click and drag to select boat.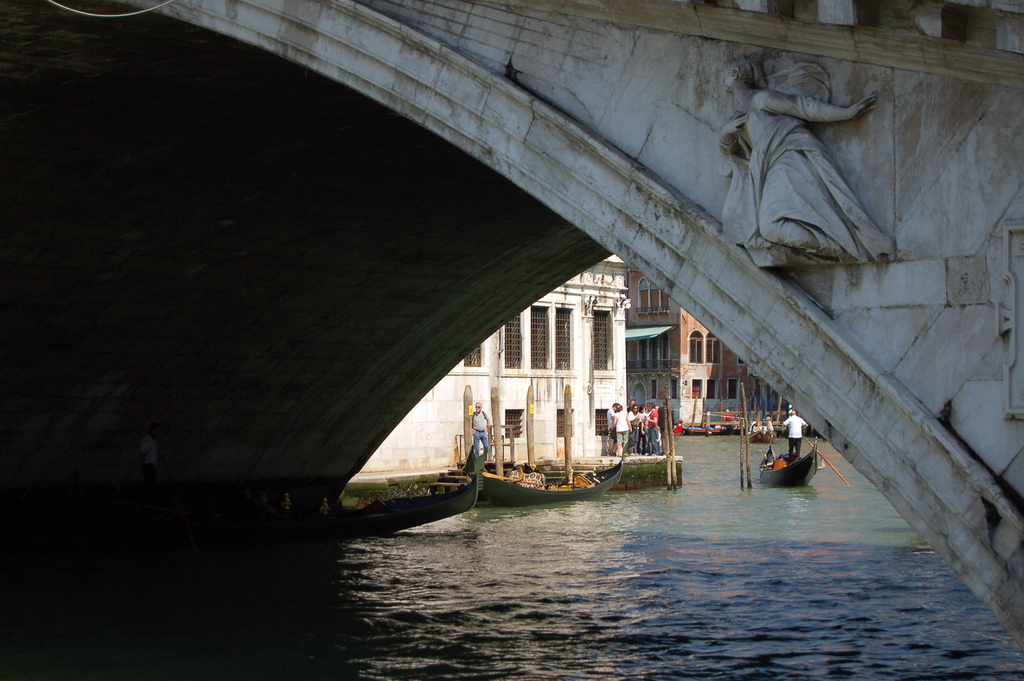
Selection: {"left": 346, "top": 443, "right": 484, "bottom": 530}.
